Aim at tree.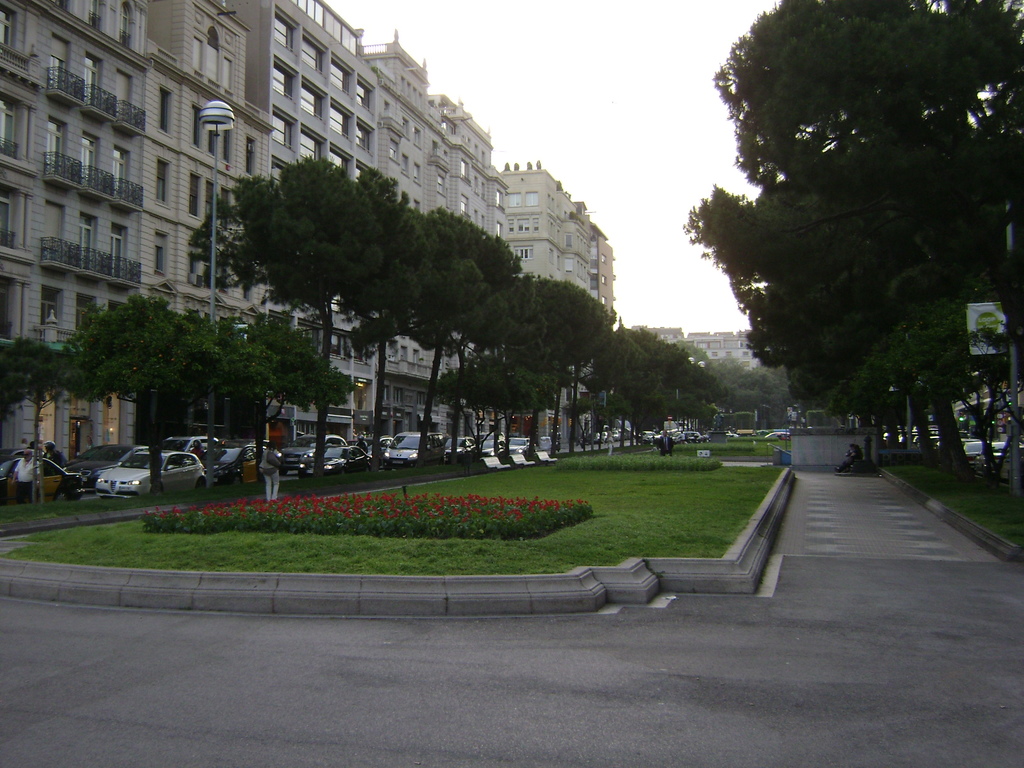
Aimed at box=[495, 260, 541, 460].
